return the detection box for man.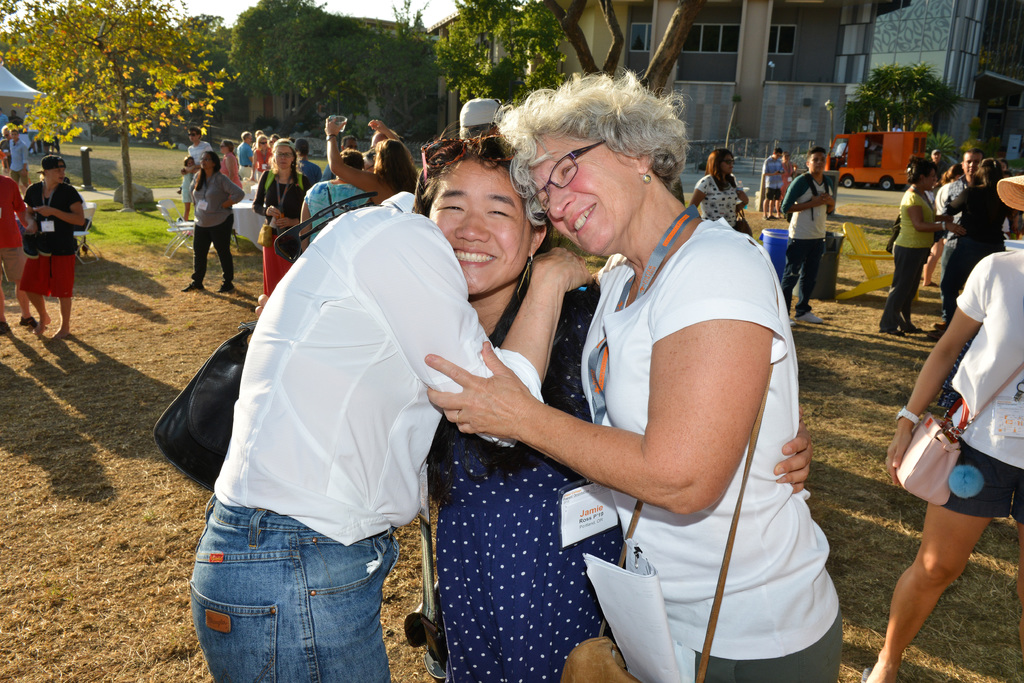
855:166:1023:682.
